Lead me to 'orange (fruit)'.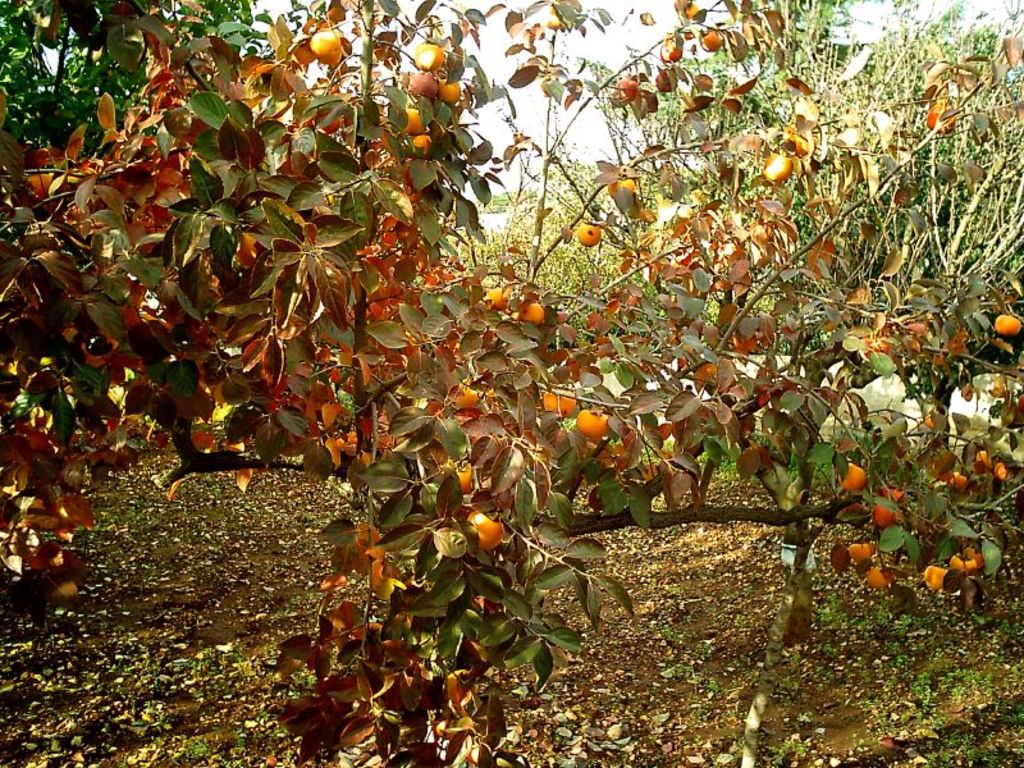
Lead to 440/78/454/95.
